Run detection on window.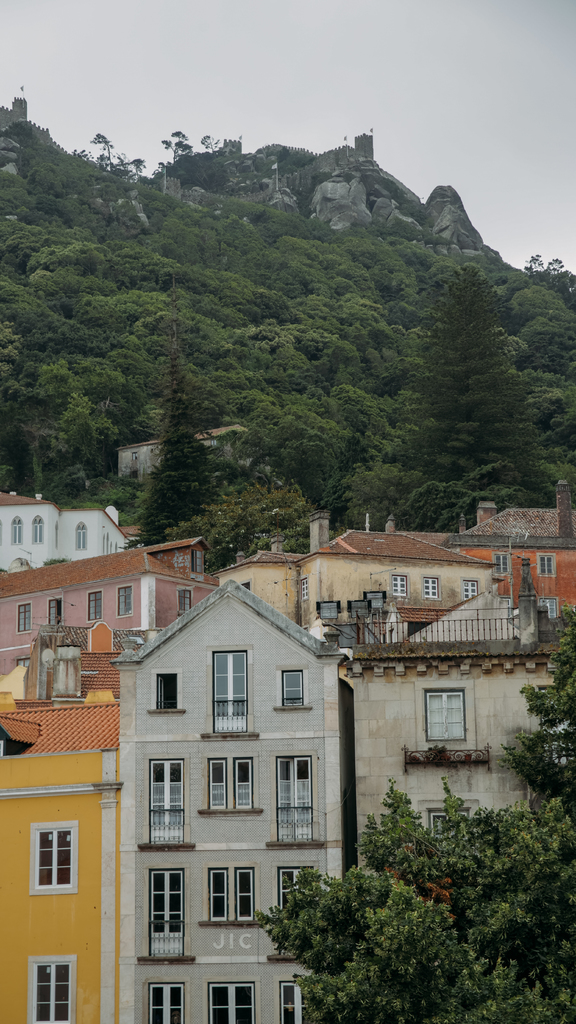
Result: (left=424, top=580, right=438, bottom=604).
